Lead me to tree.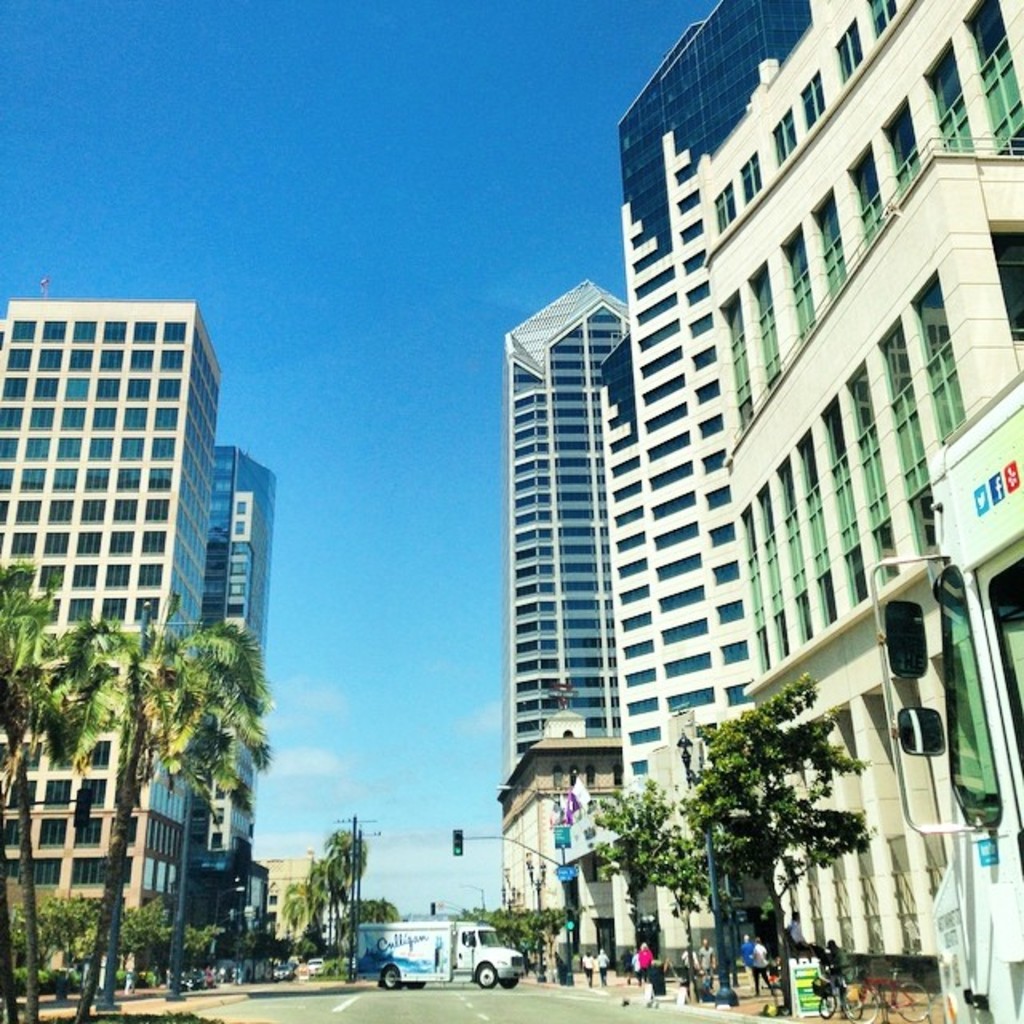
Lead to 581 773 675 971.
